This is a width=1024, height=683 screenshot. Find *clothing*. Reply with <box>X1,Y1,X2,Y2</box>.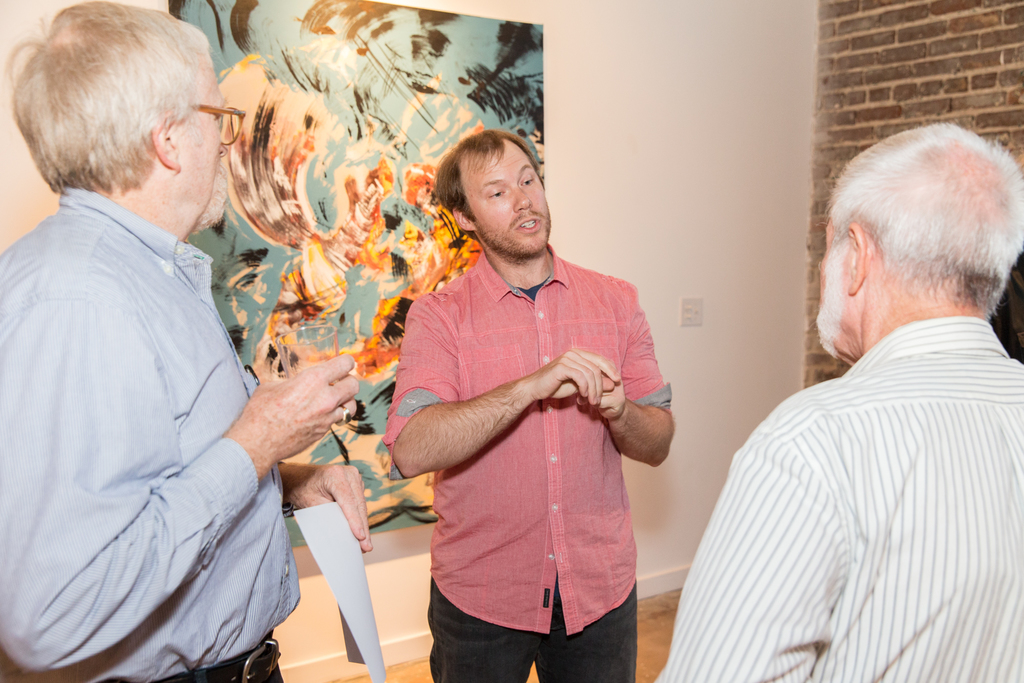
<box>372,255,670,682</box>.
